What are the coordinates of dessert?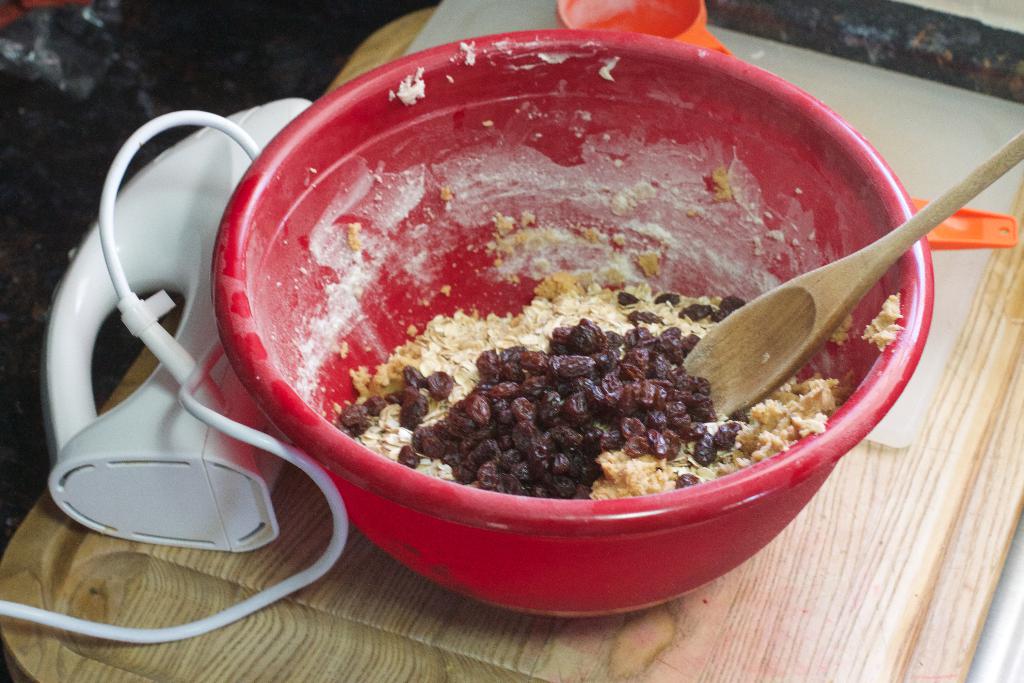
Rect(258, 249, 854, 531).
